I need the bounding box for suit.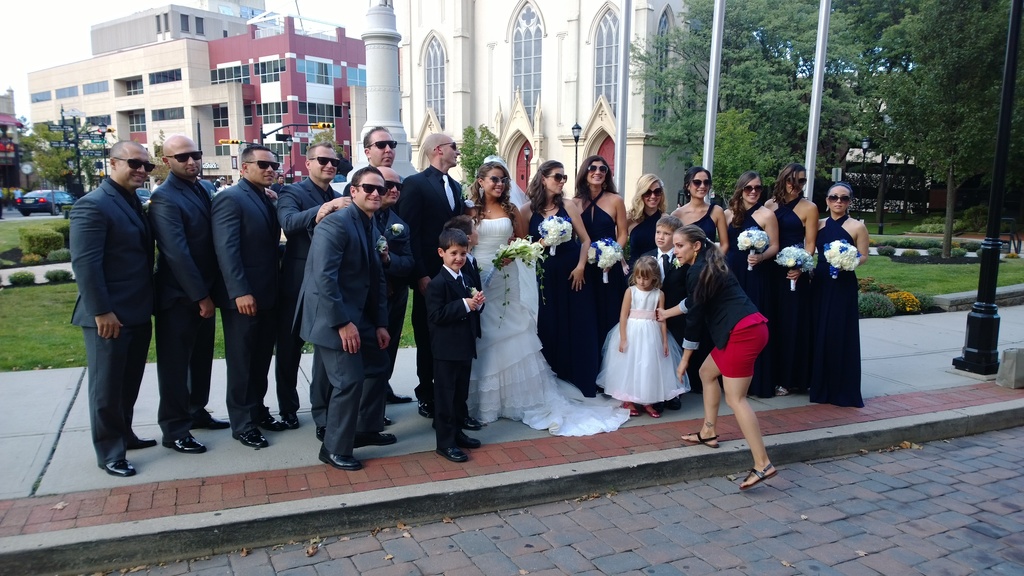
Here it is: locate(147, 170, 216, 441).
